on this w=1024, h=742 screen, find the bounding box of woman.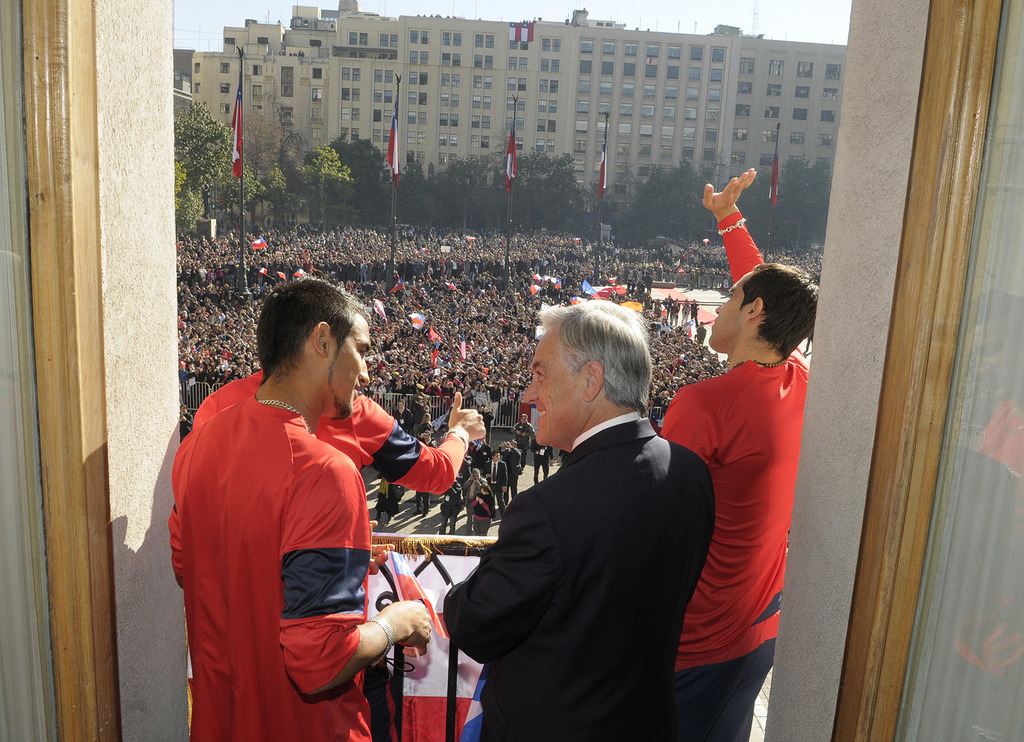
Bounding box: {"x1": 416, "y1": 414, "x2": 436, "y2": 439}.
